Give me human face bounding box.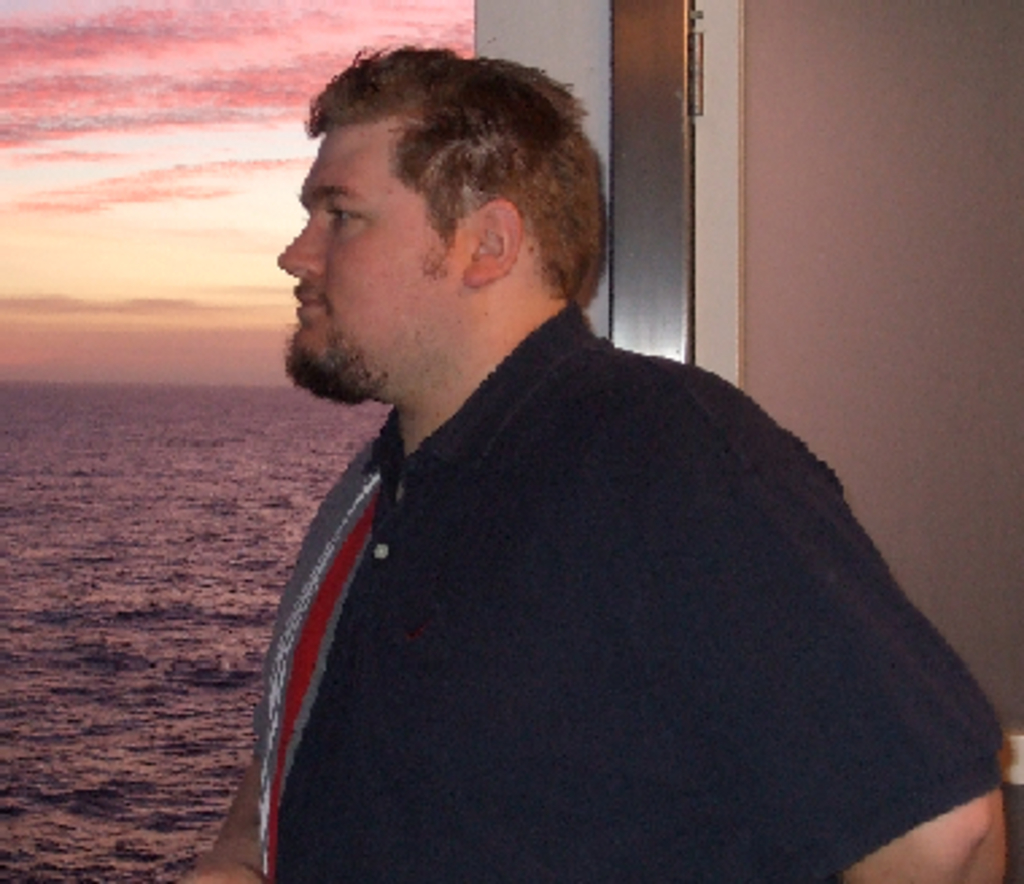
{"left": 272, "top": 121, "right": 426, "bottom": 372}.
